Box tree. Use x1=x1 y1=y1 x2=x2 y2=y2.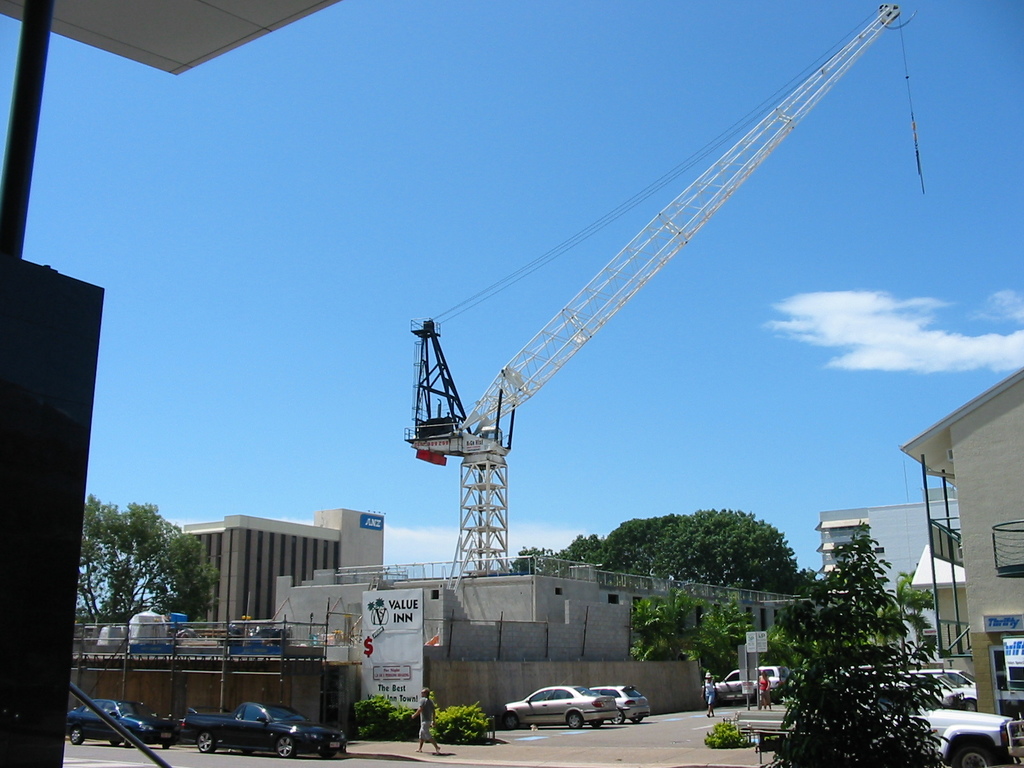
x1=76 y1=497 x2=216 y2=630.
